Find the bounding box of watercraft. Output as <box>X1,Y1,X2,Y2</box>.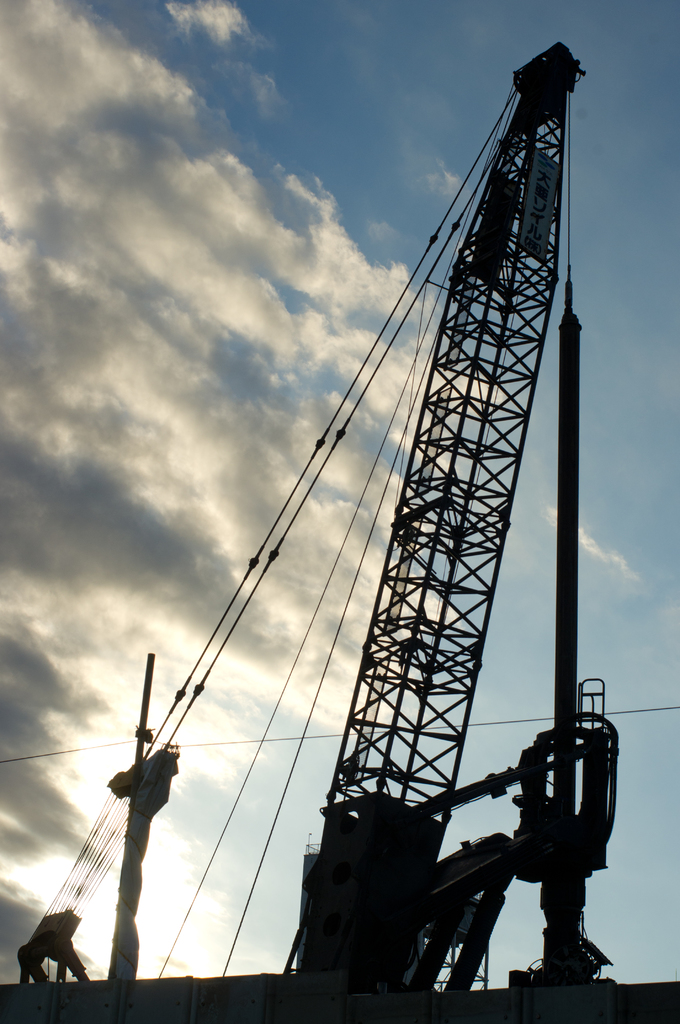
<box>1,40,674,1021</box>.
